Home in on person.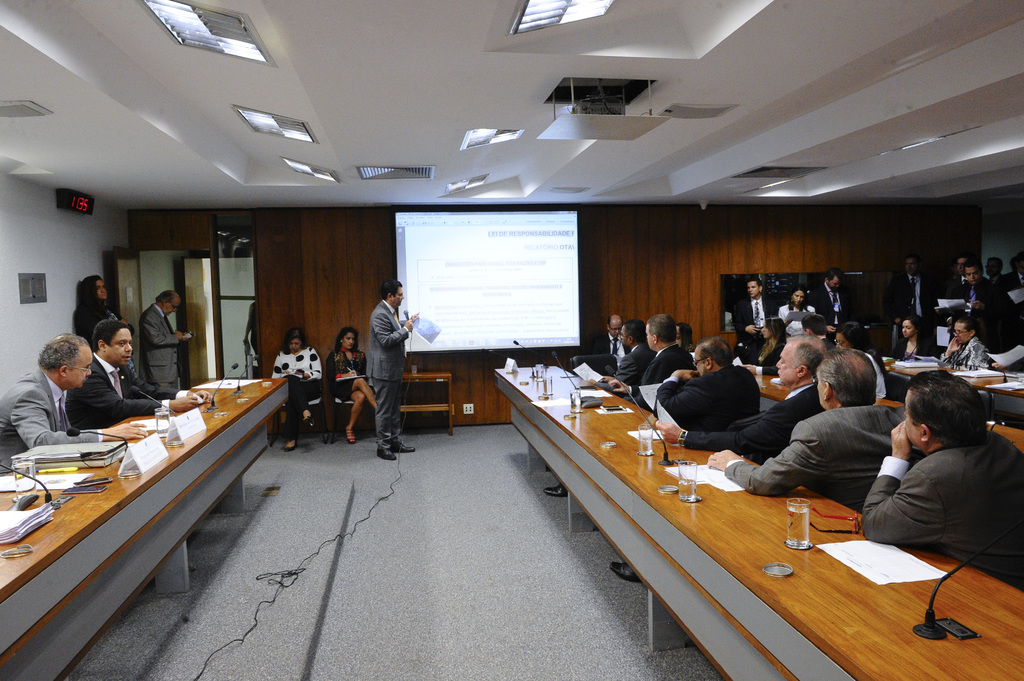
Homed in at bbox(75, 322, 205, 424).
